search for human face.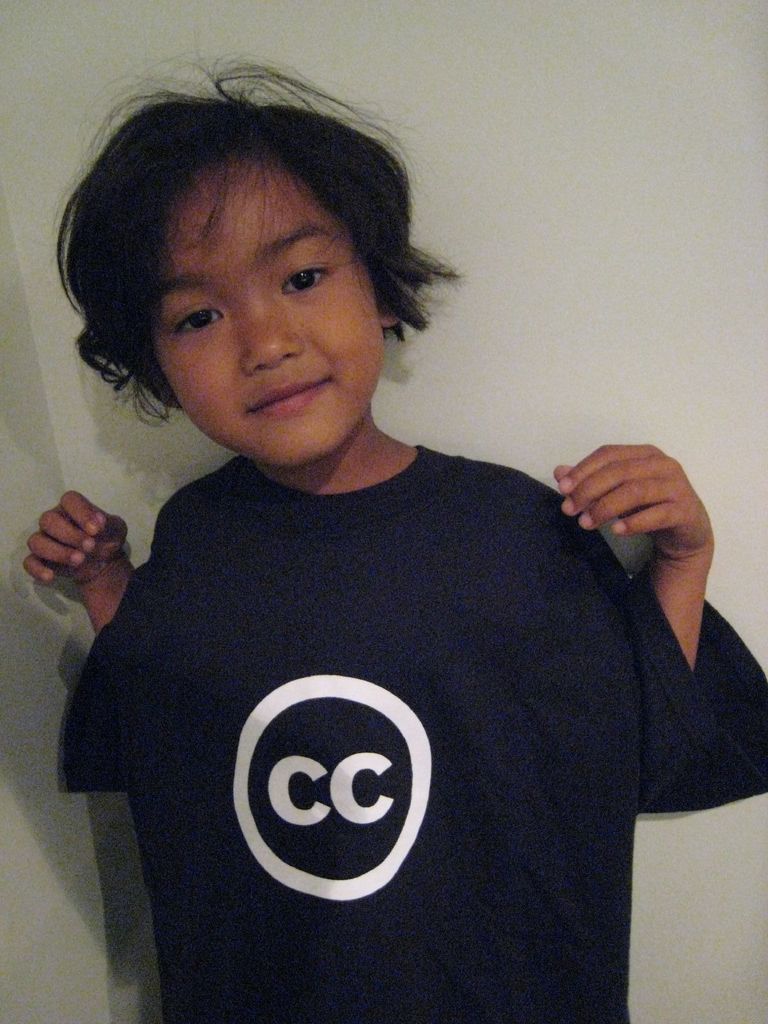
Found at (146, 138, 385, 468).
